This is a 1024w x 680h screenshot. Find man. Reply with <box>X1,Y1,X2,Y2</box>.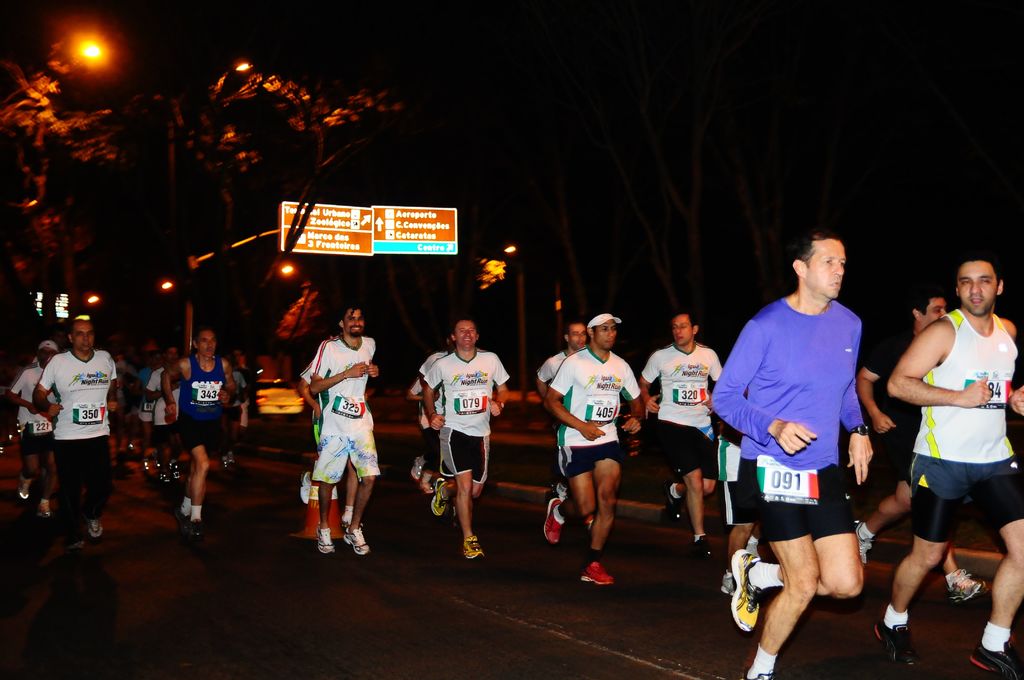
<box>709,232,874,679</box>.
